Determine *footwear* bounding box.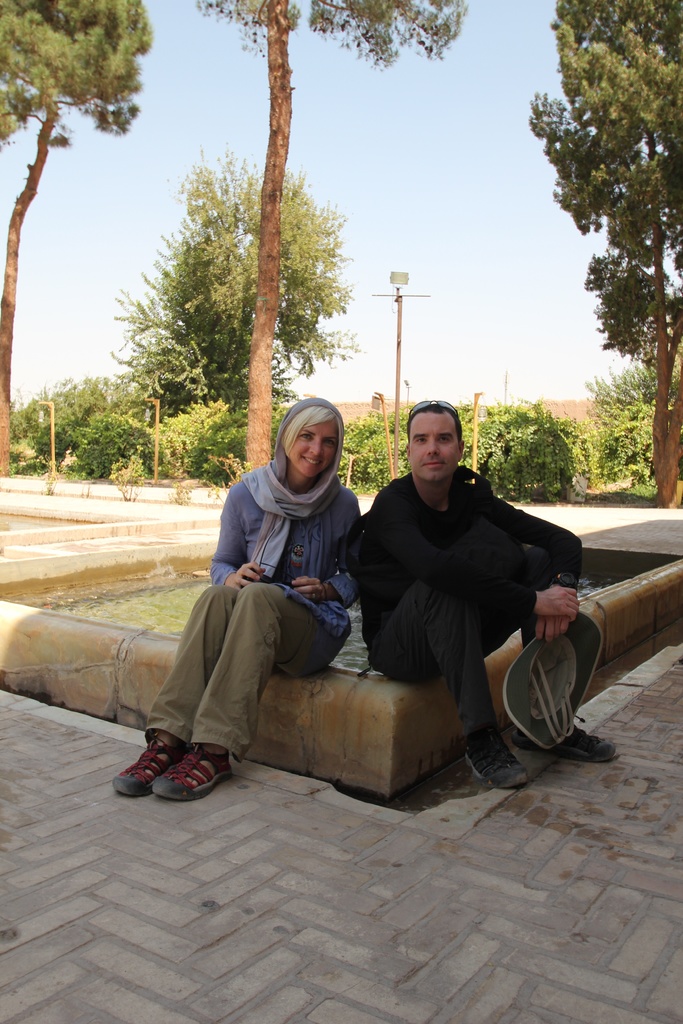
Determined: <box>514,729,619,760</box>.
